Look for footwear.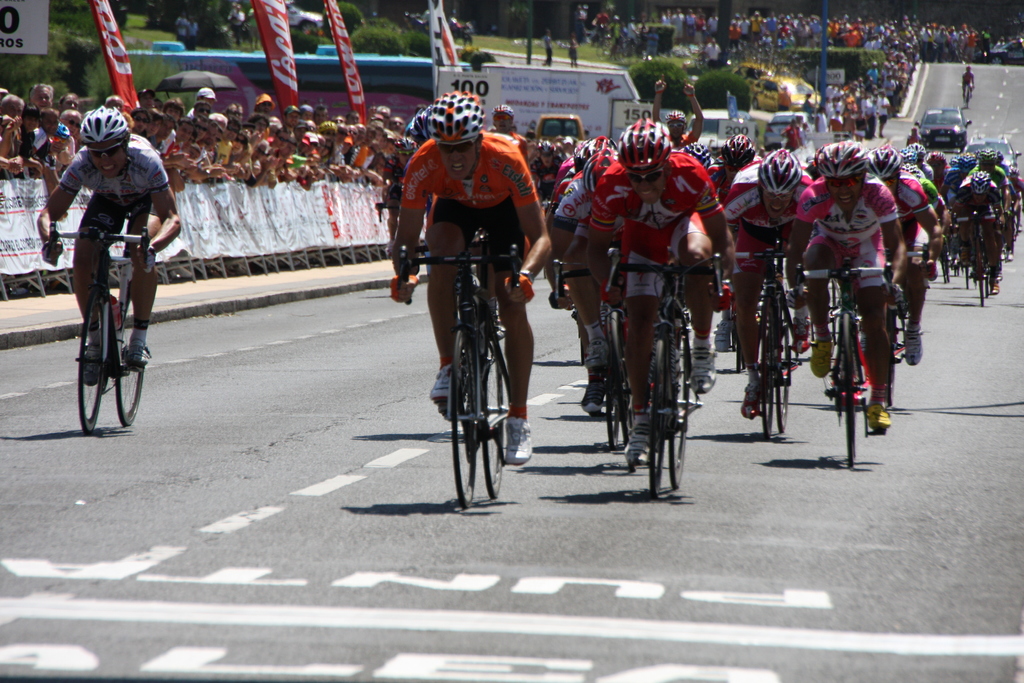
Found: [x1=583, y1=335, x2=612, y2=366].
